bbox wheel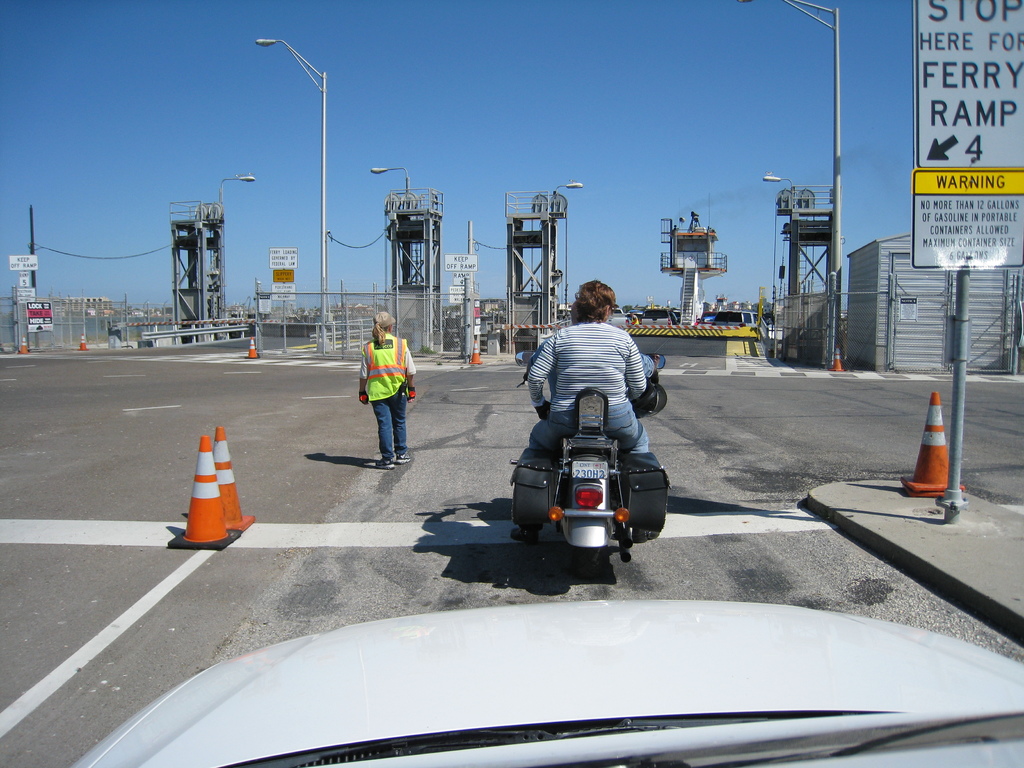
bbox=[567, 543, 609, 578]
